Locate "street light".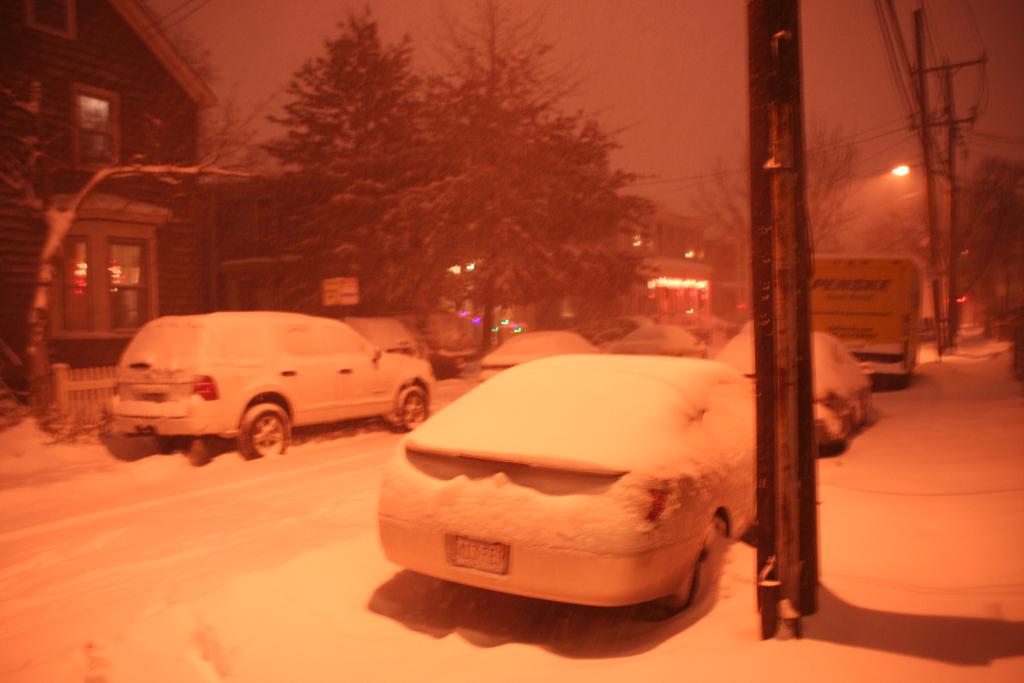
Bounding box: 892:161:954:358.
